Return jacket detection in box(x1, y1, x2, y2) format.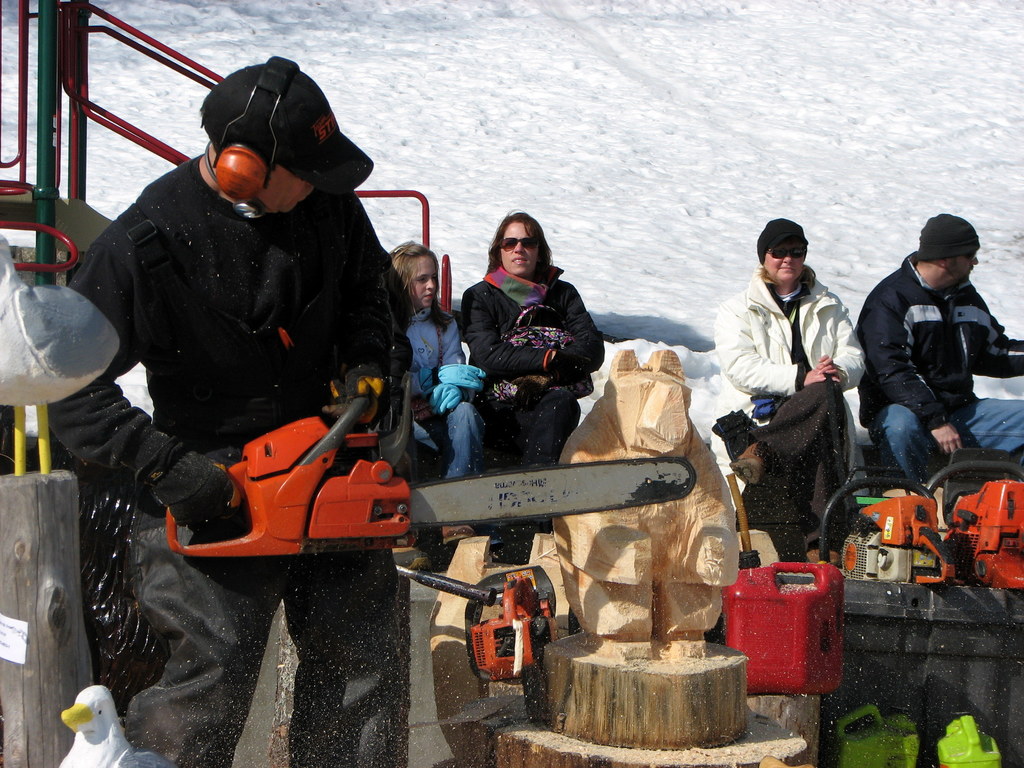
box(870, 216, 1008, 441).
